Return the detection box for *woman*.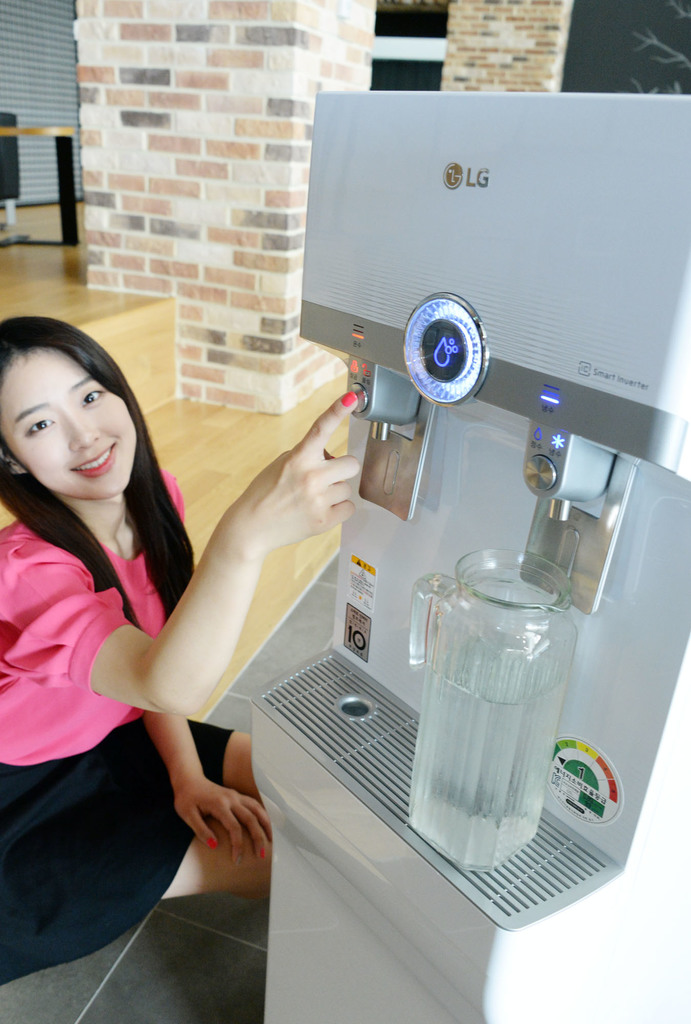
[left=0, top=292, right=208, bottom=906].
